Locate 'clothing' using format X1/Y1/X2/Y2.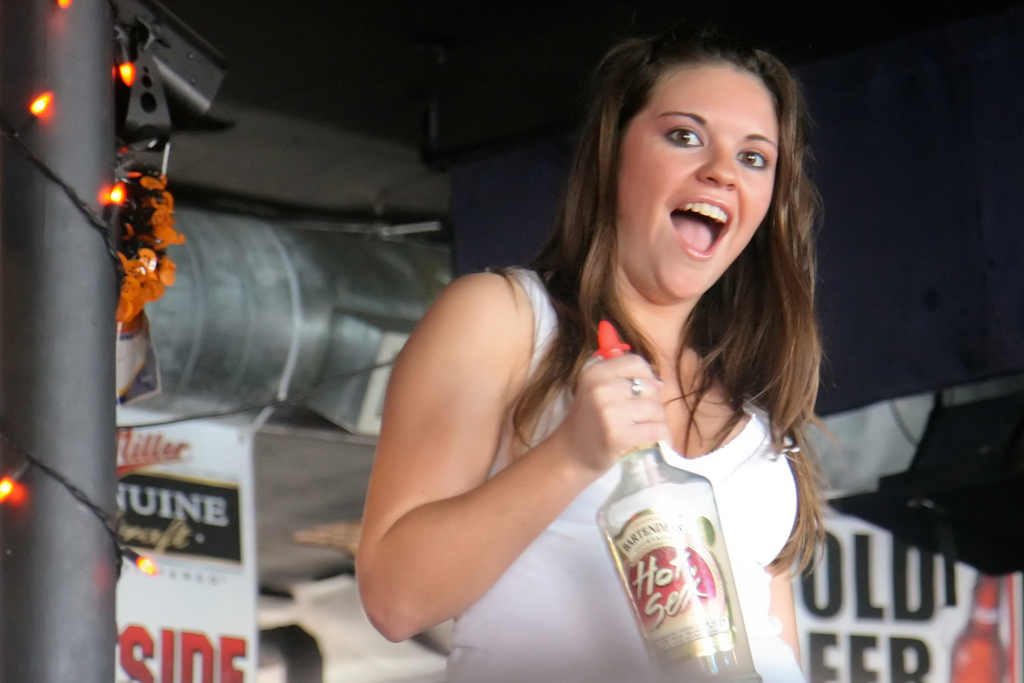
528/269/867/682.
